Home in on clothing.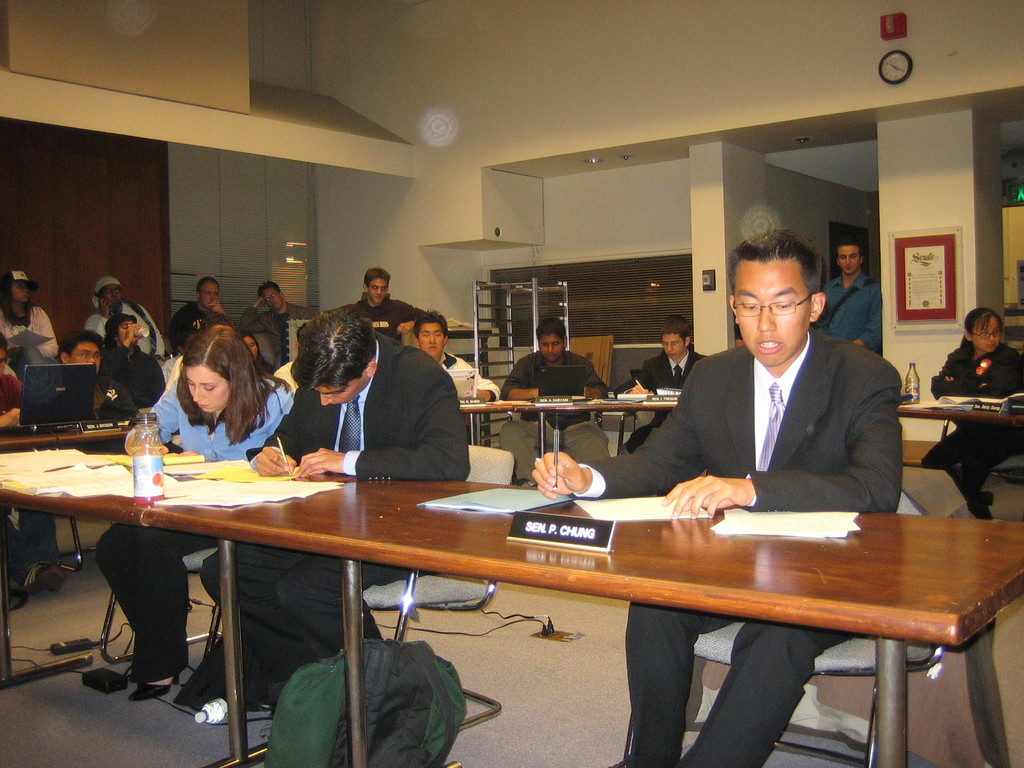
Homed in at <bbox>93, 373, 293, 673</bbox>.
